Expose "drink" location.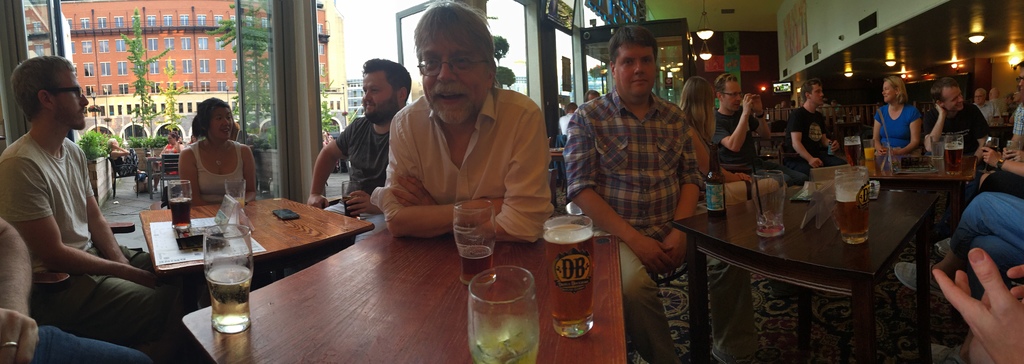
Exposed at <box>205,268,255,336</box>.
